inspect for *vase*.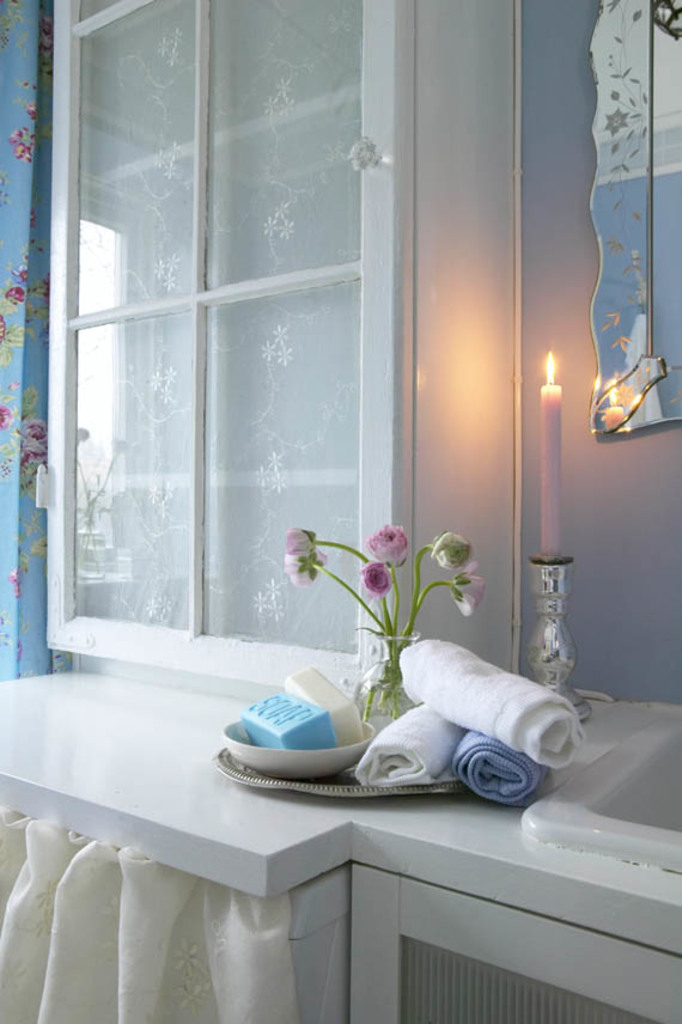
Inspection: box(355, 628, 418, 739).
